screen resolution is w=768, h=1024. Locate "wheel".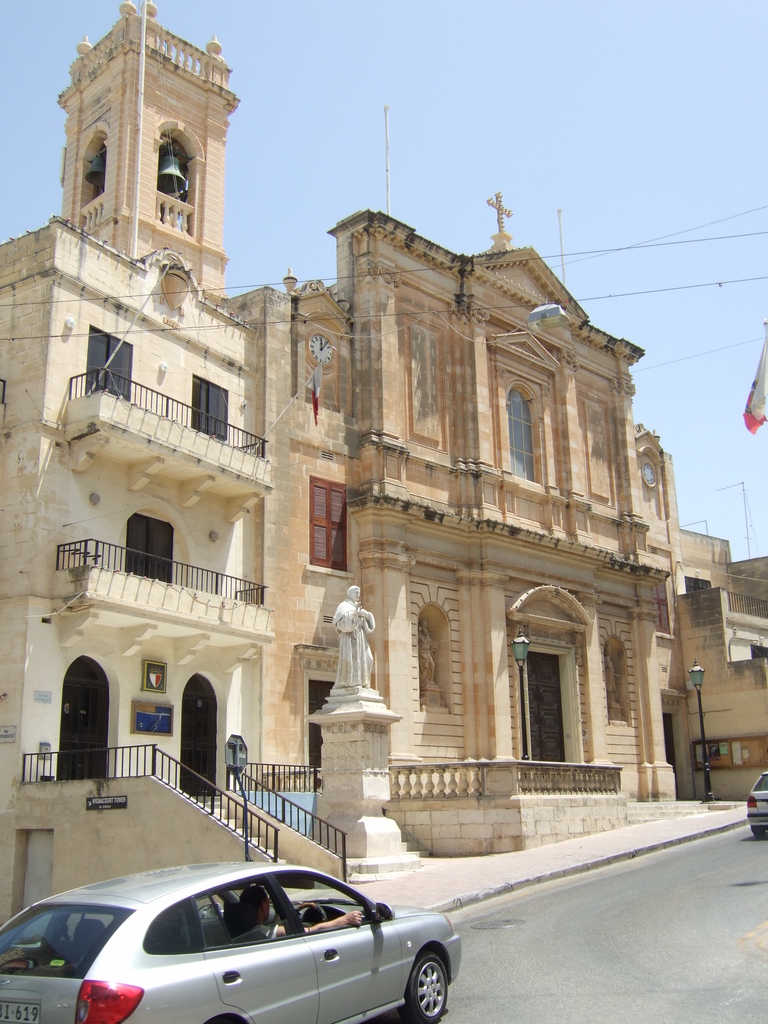
(399,956,448,1023).
